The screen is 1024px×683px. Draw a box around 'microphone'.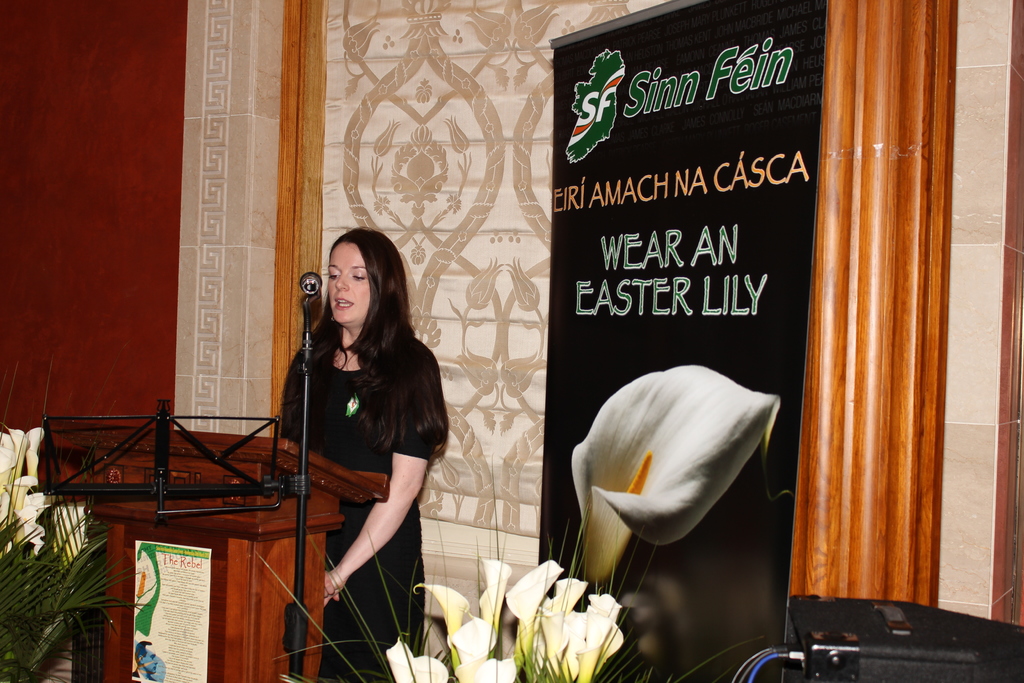
select_region(301, 268, 322, 295).
